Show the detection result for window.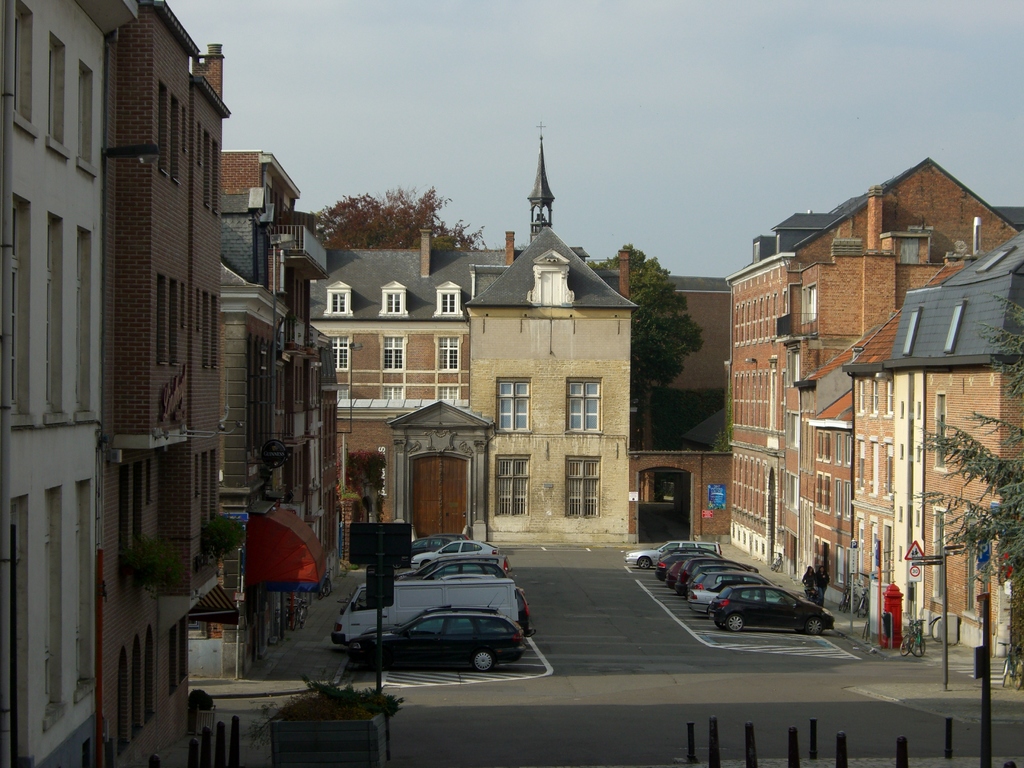
bbox=(44, 481, 69, 729).
